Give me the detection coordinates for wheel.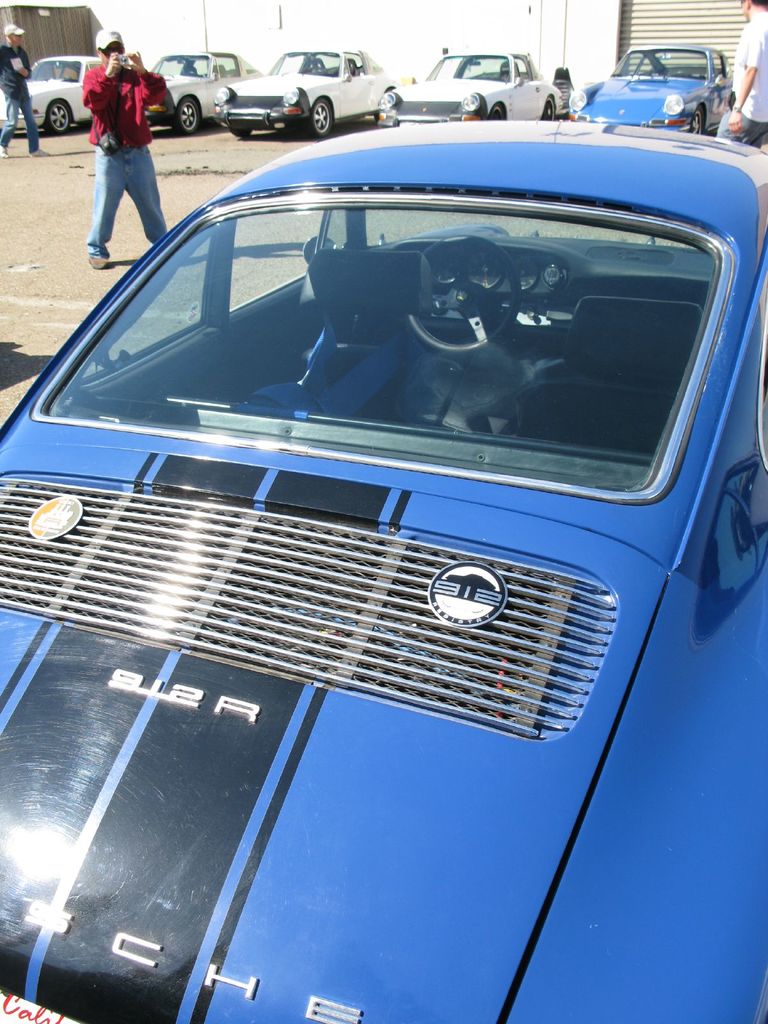
detection(308, 97, 335, 139).
